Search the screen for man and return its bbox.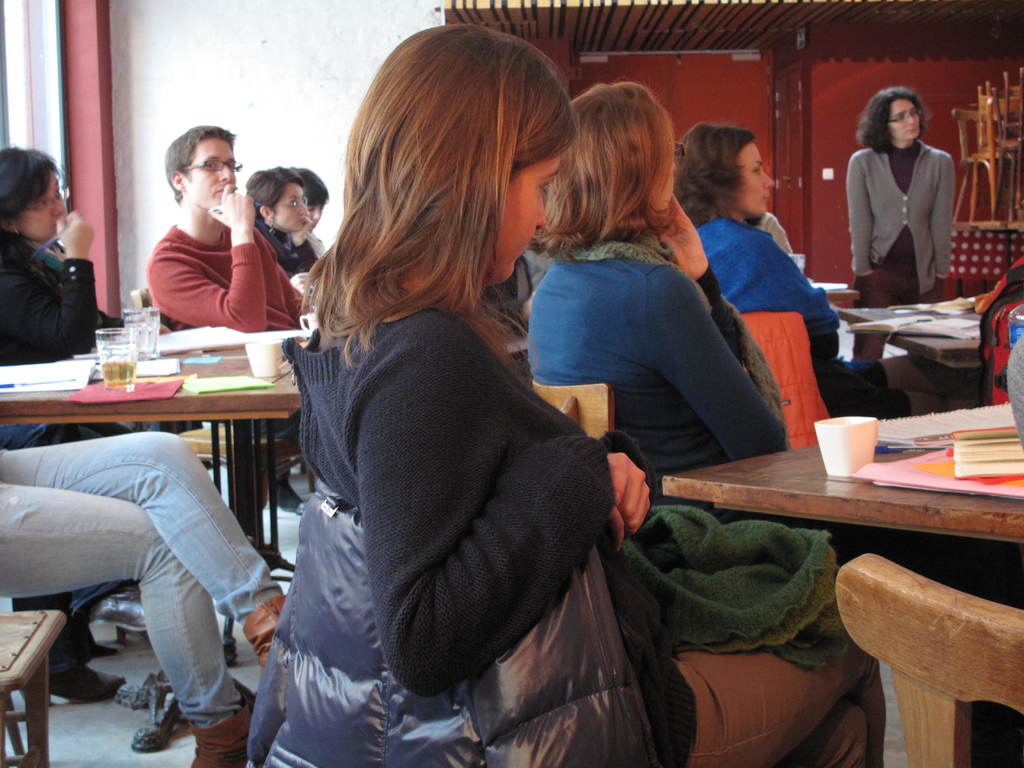
Found: <bbox>141, 119, 313, 437</bbox>.
